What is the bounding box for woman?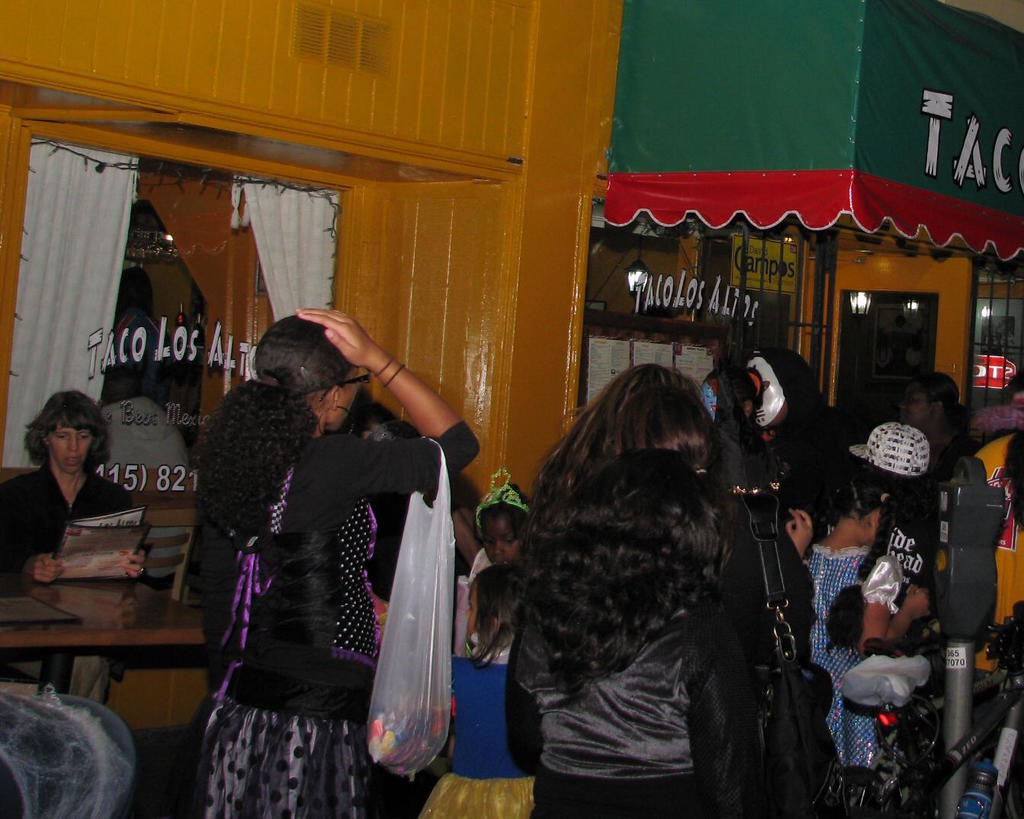
892,377,978,474.
